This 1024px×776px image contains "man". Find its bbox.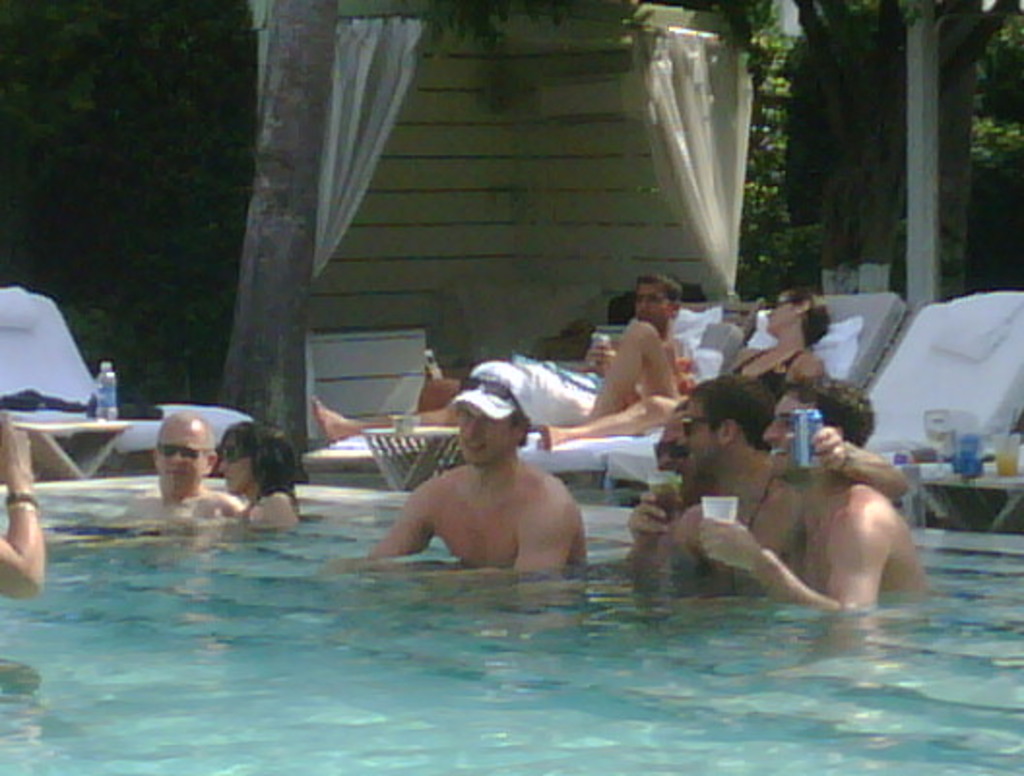
BBox(562, 367, 811, 574).
